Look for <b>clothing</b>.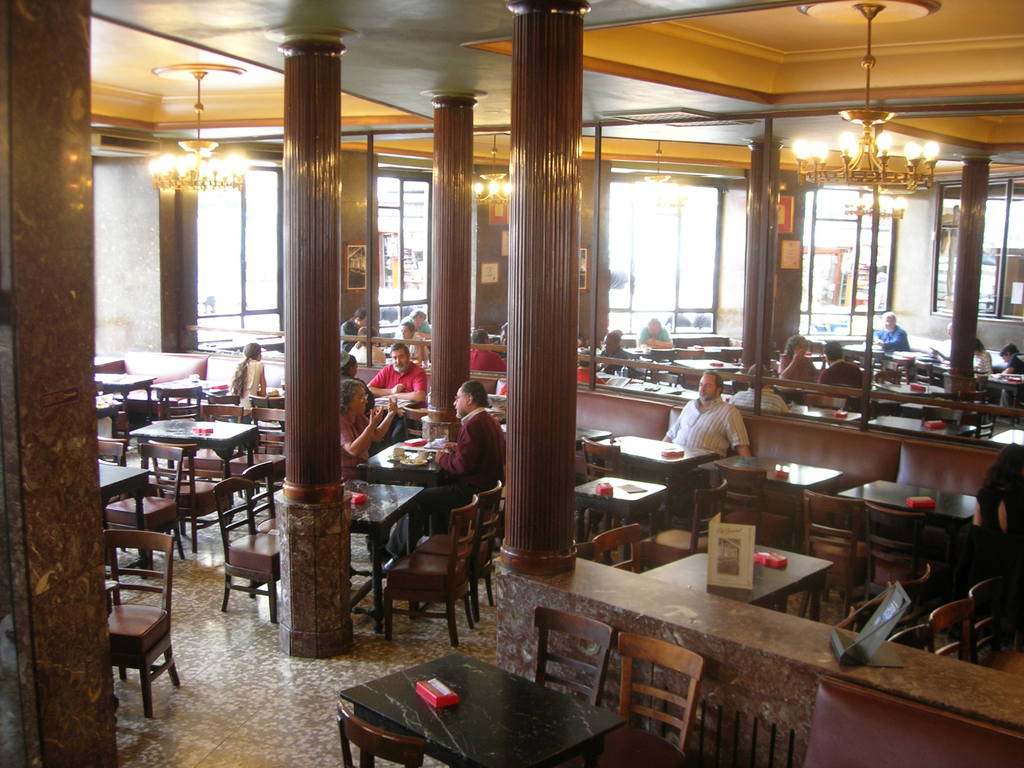
Found: [x1=817, y1=357, x2=876, y2=390].
